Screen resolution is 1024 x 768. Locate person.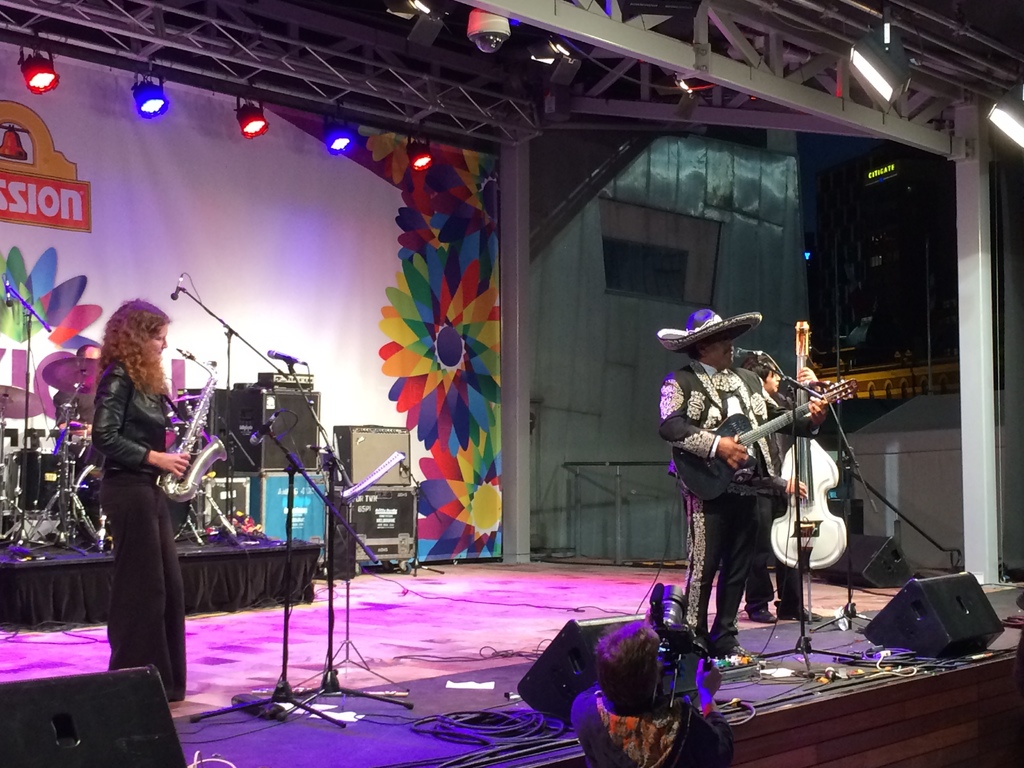
<region>71, 276, 190, 696</region>.
